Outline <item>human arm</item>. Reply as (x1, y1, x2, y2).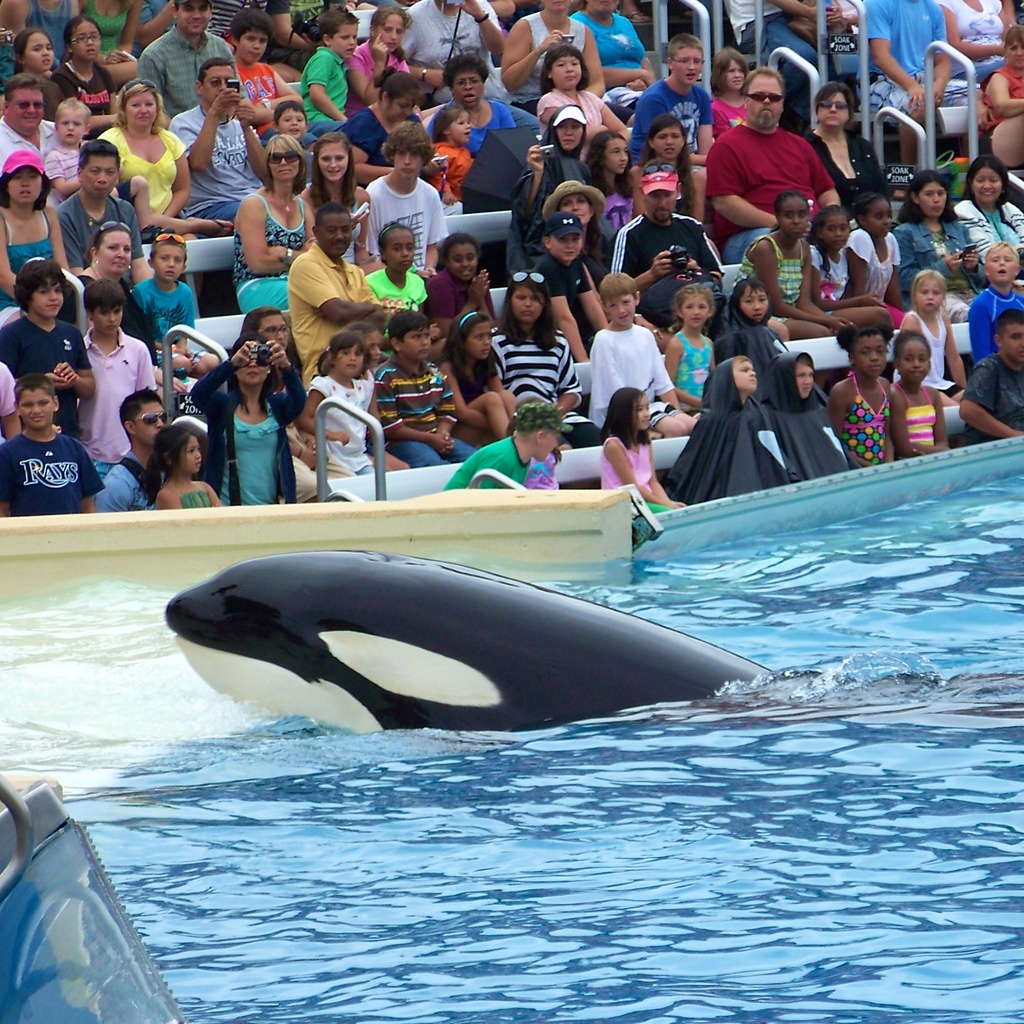
(479, 451, 509, 491).
